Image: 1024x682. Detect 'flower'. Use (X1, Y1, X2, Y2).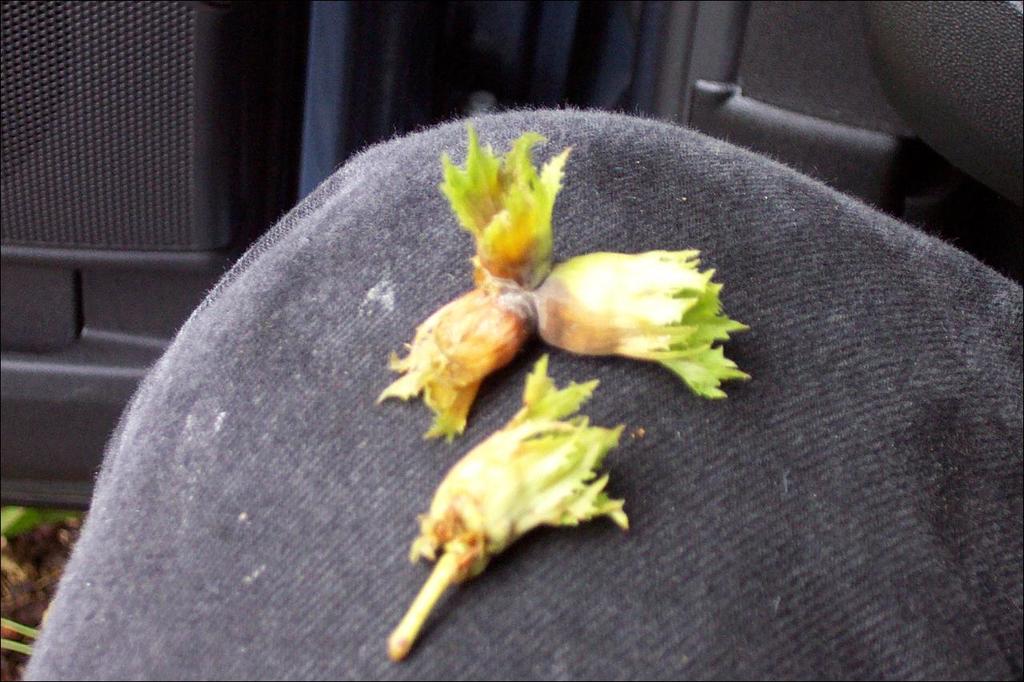
(370, 118, 748, 439).
